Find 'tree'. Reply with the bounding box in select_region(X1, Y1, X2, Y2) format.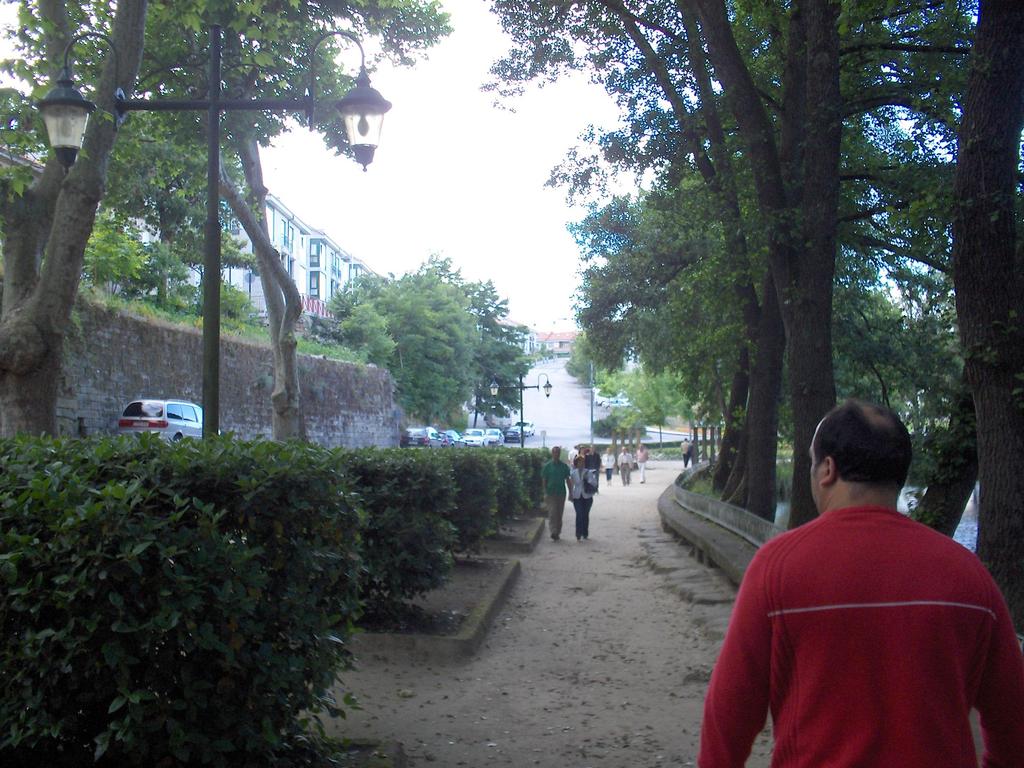
select_region(492, 0, 1023, 617).
